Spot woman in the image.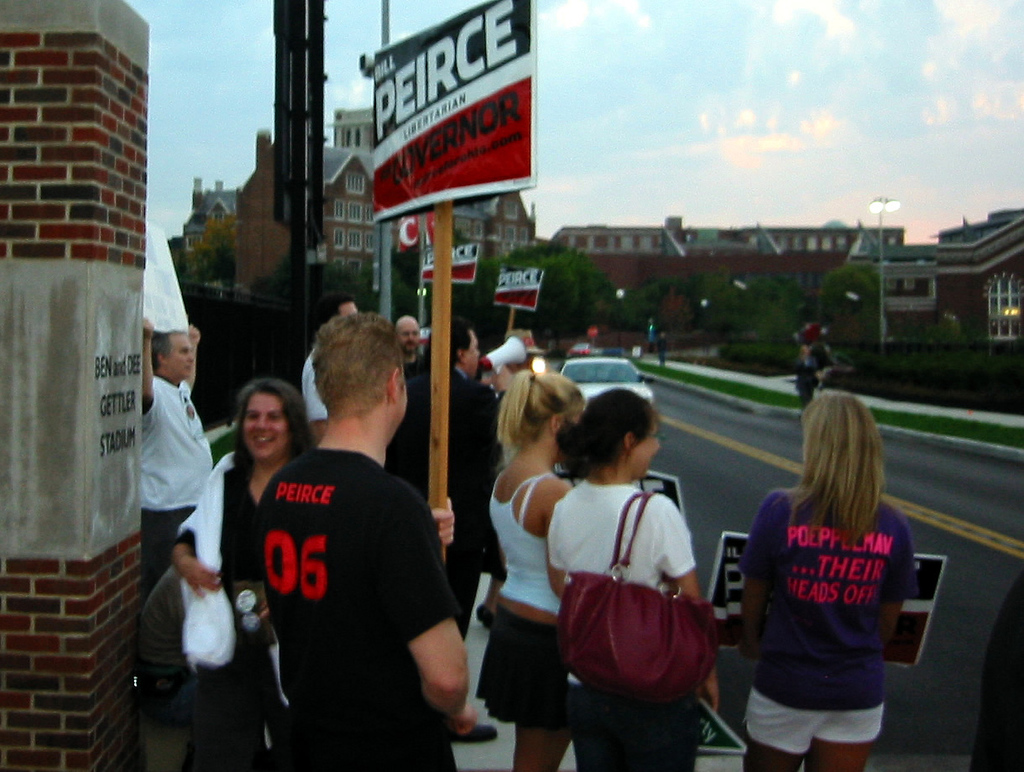
woman found at l=544, t=385, r=718, b=771.
